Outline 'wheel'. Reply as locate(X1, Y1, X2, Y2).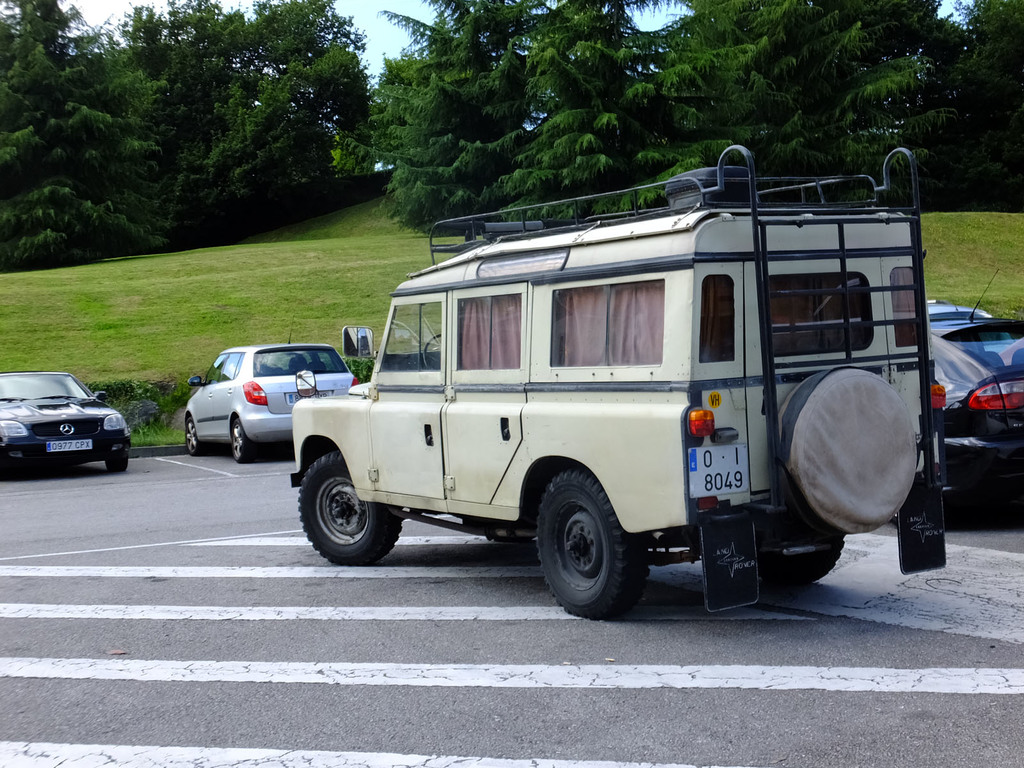
locate(223, 413, 260, 463).
